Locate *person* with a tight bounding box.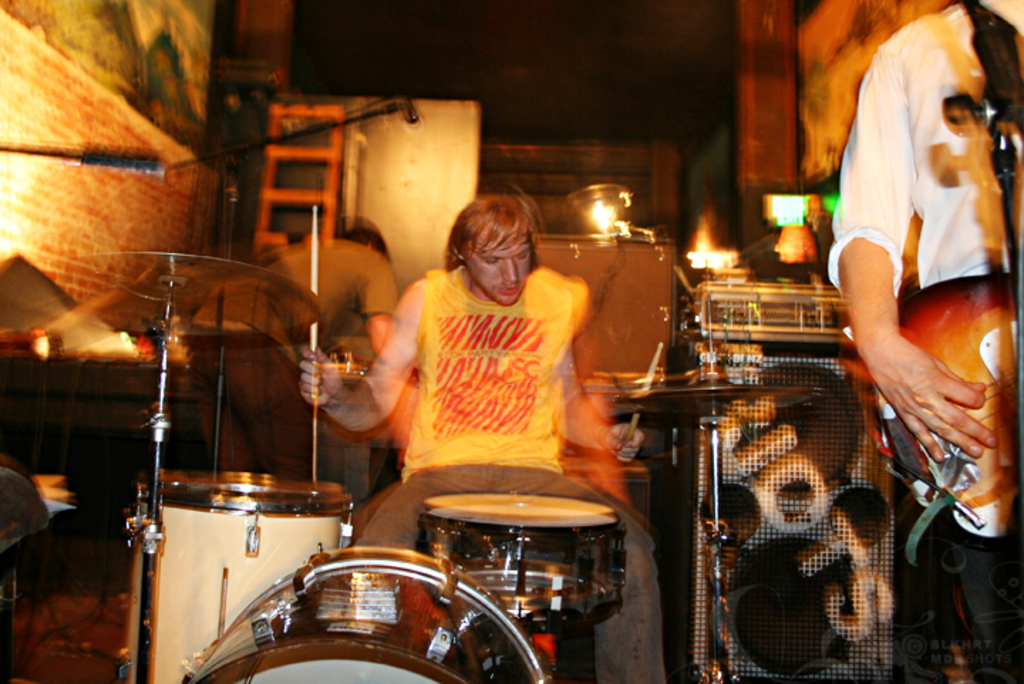
detection(300, 195, 660, 683).
